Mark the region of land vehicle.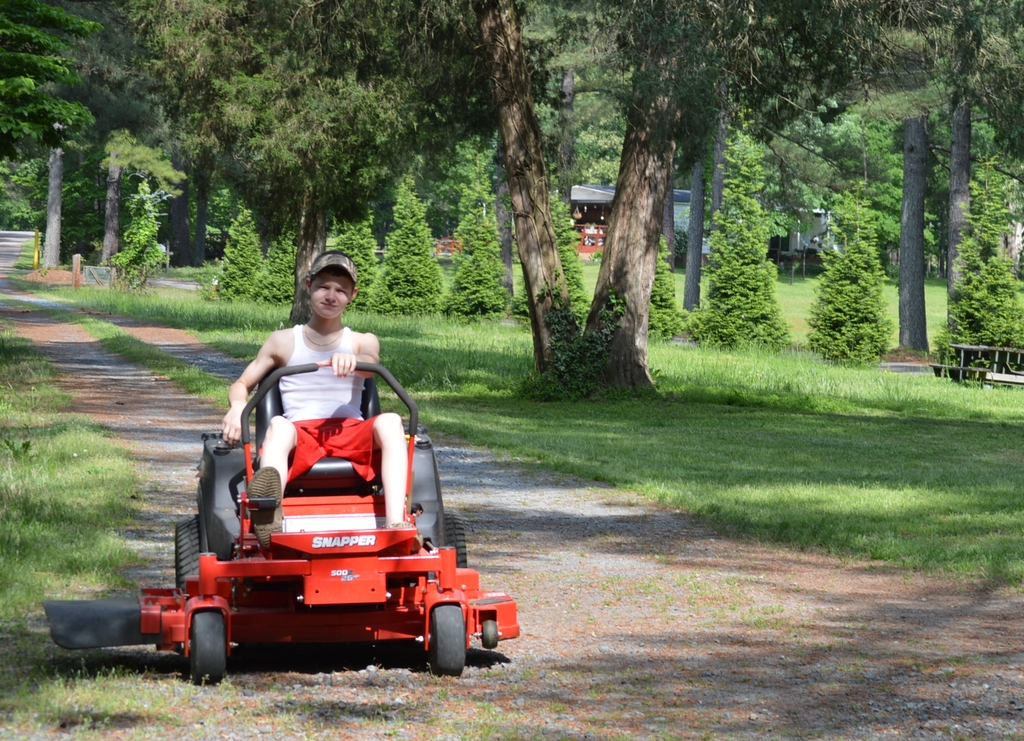
Region: left=132, top=396, right=497, bottom=701.
